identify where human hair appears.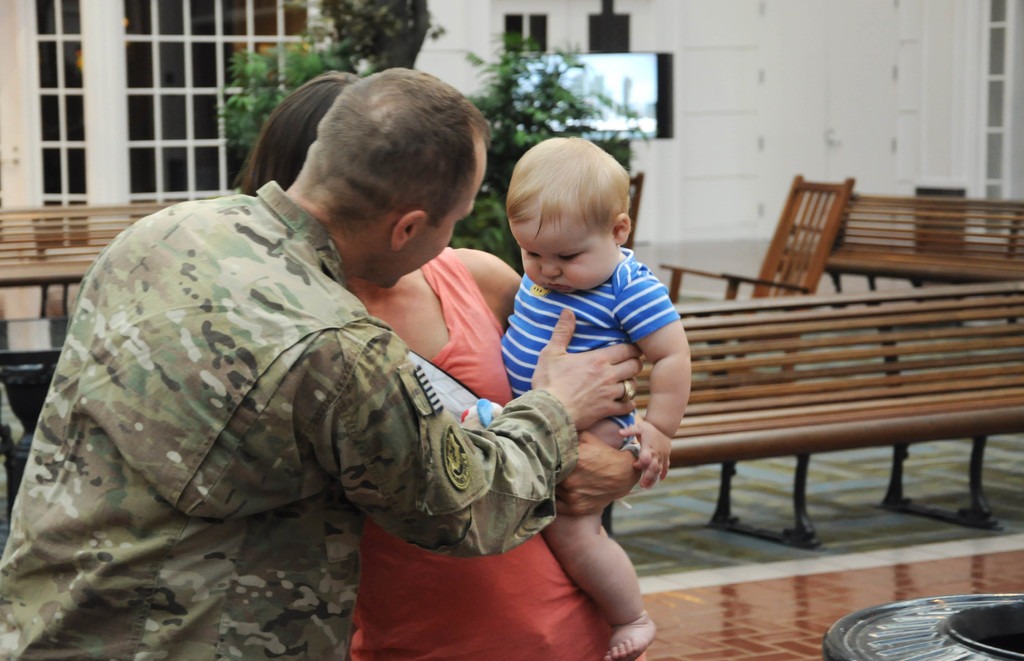
Appears at (left=226, top=64, right=369, bottom=199).
